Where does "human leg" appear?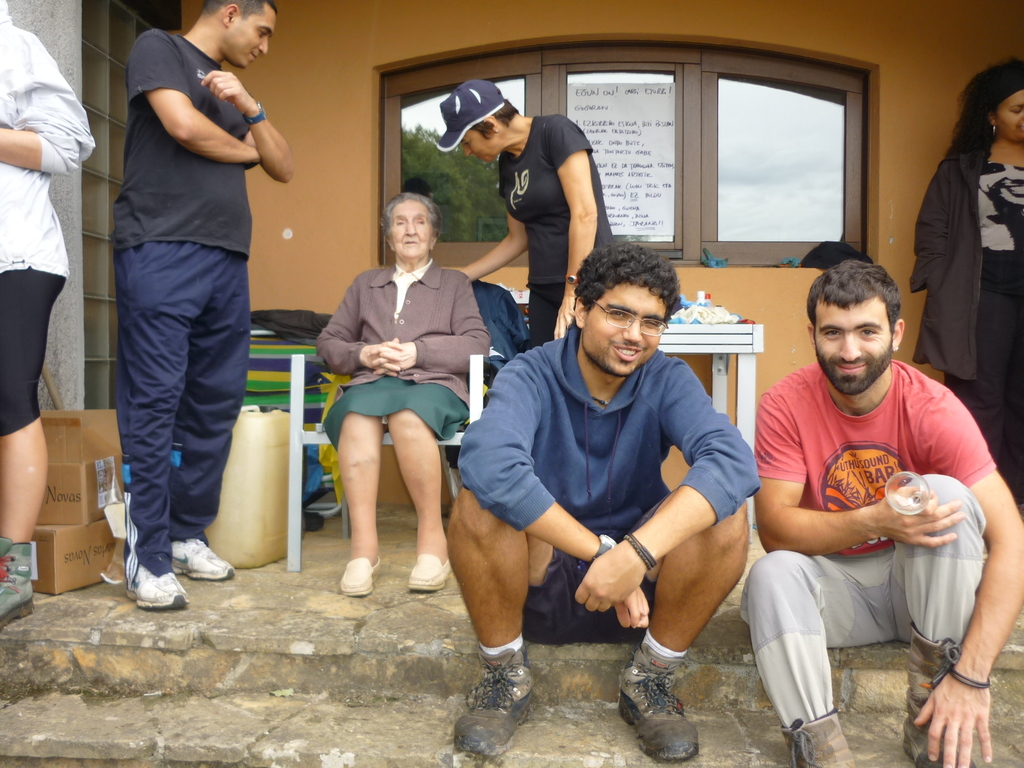
Appears at Rect(448, 491, 573, 759).
